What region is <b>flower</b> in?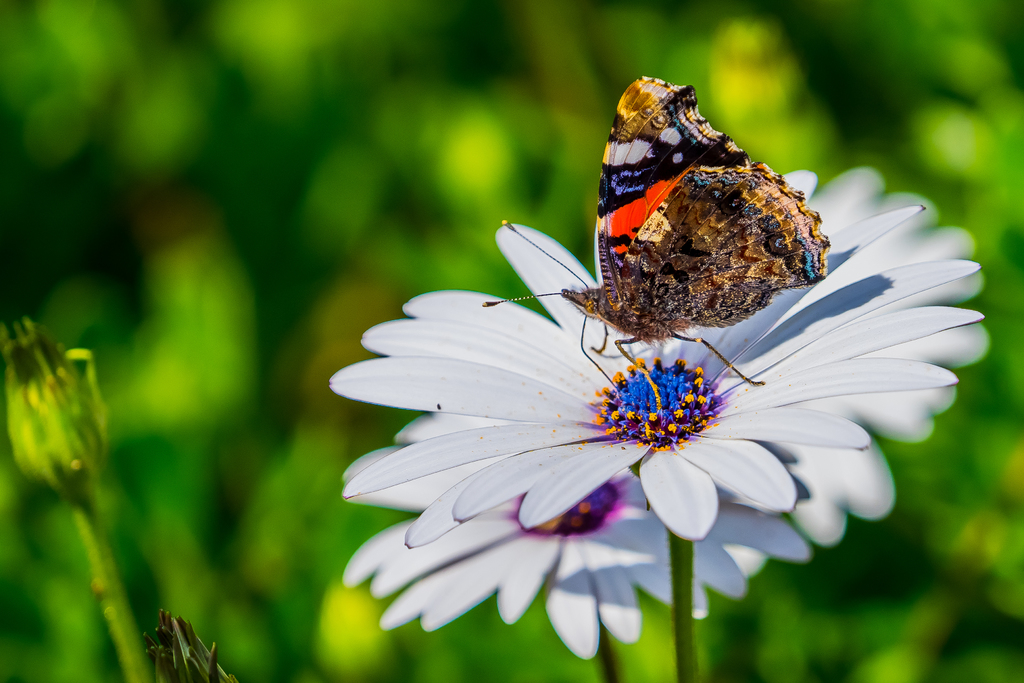
774, 268, 997, 552.
